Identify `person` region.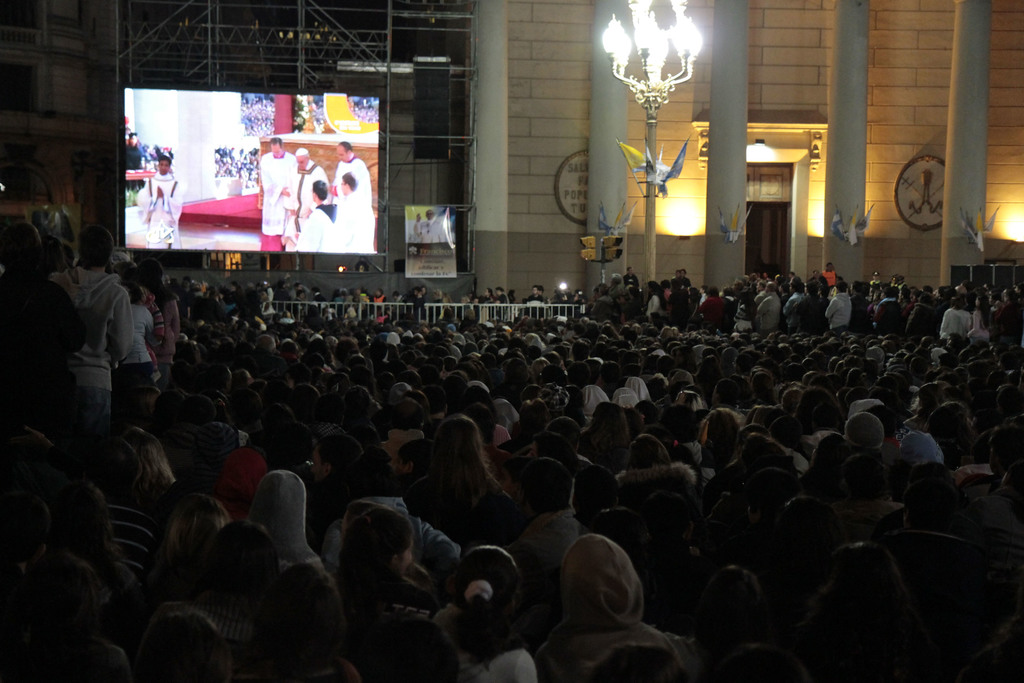
Region: Rect(470, 297, 479, 306).
